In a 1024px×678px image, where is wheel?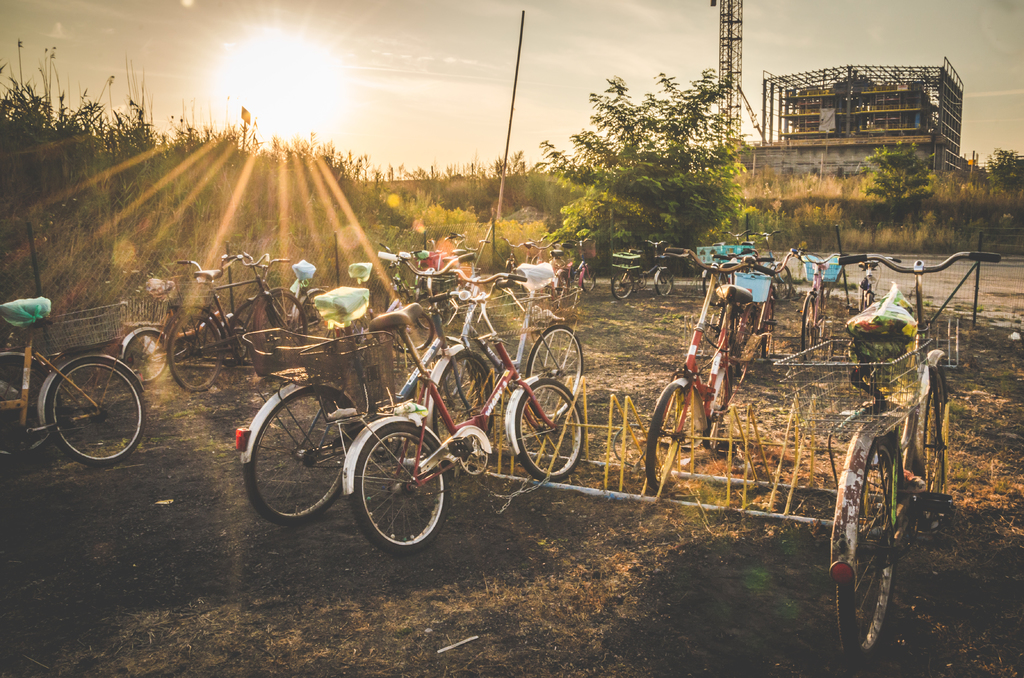
647, 381, 677, 488.
